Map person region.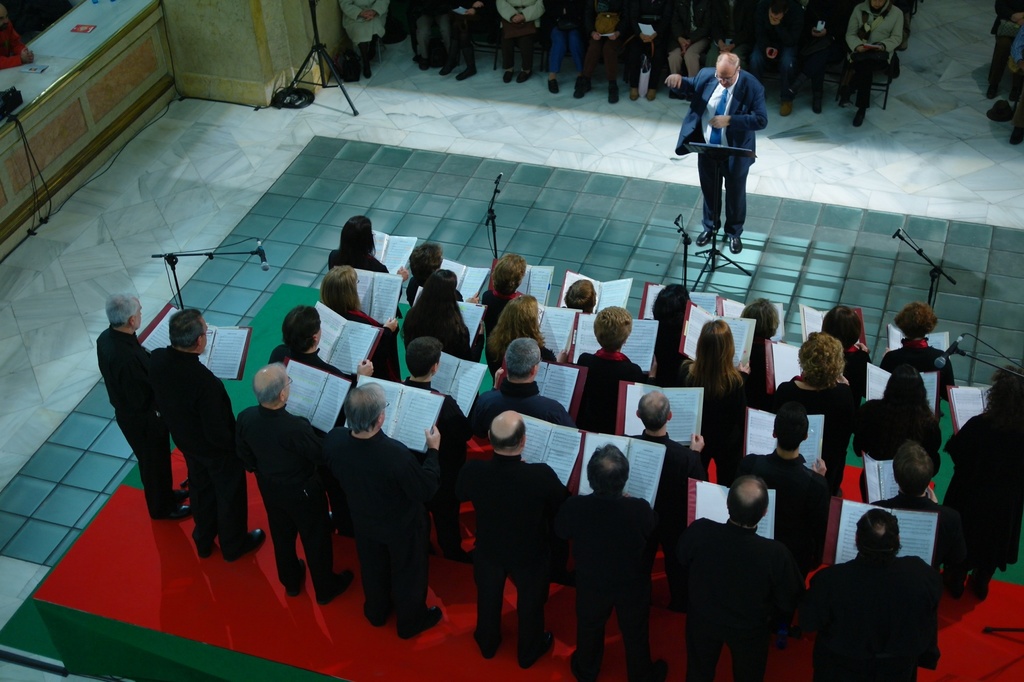
Mapped to 691/41/774/252.
